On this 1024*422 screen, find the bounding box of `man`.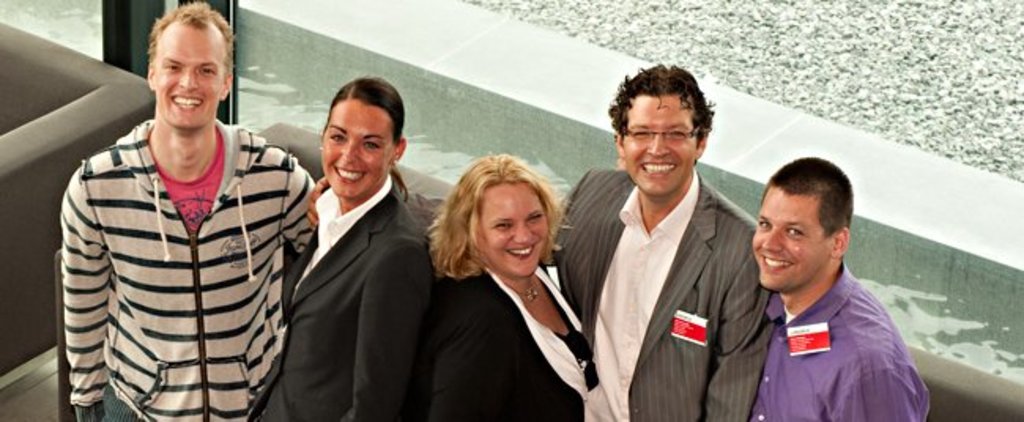
Bounding box: 547, 61, 775, 420.
